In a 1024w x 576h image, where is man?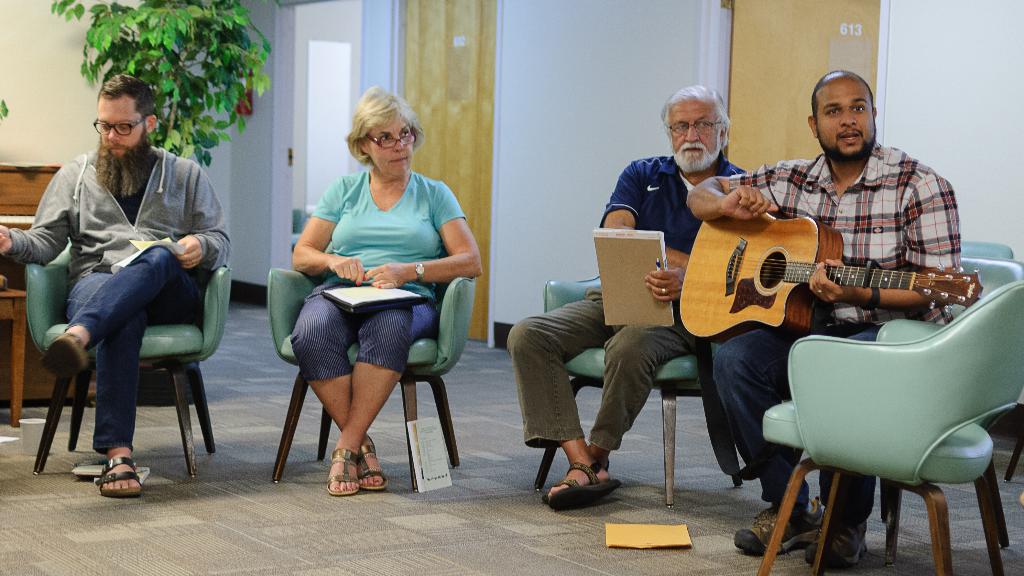
l=22, t=74, r=224, b=480.
